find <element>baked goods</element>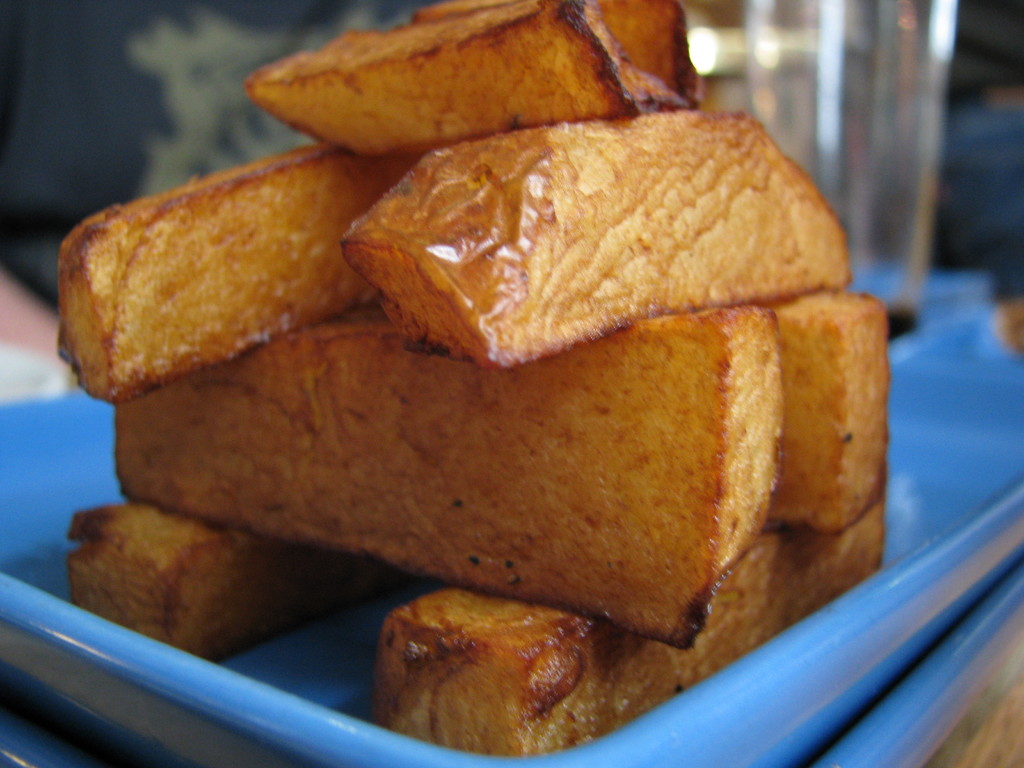
select_region(65, 493, 419, 659)
